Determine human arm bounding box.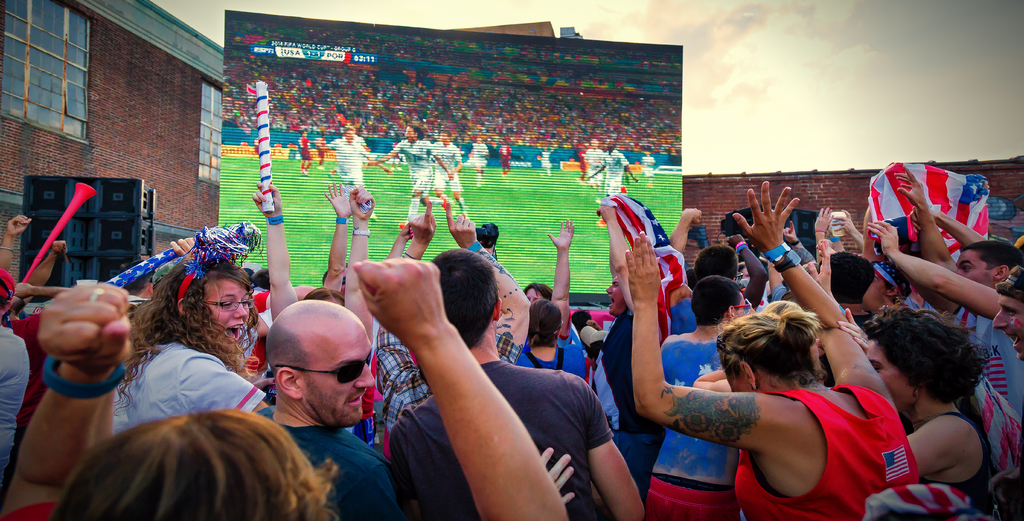
Determined: 865/211/1002/317.
